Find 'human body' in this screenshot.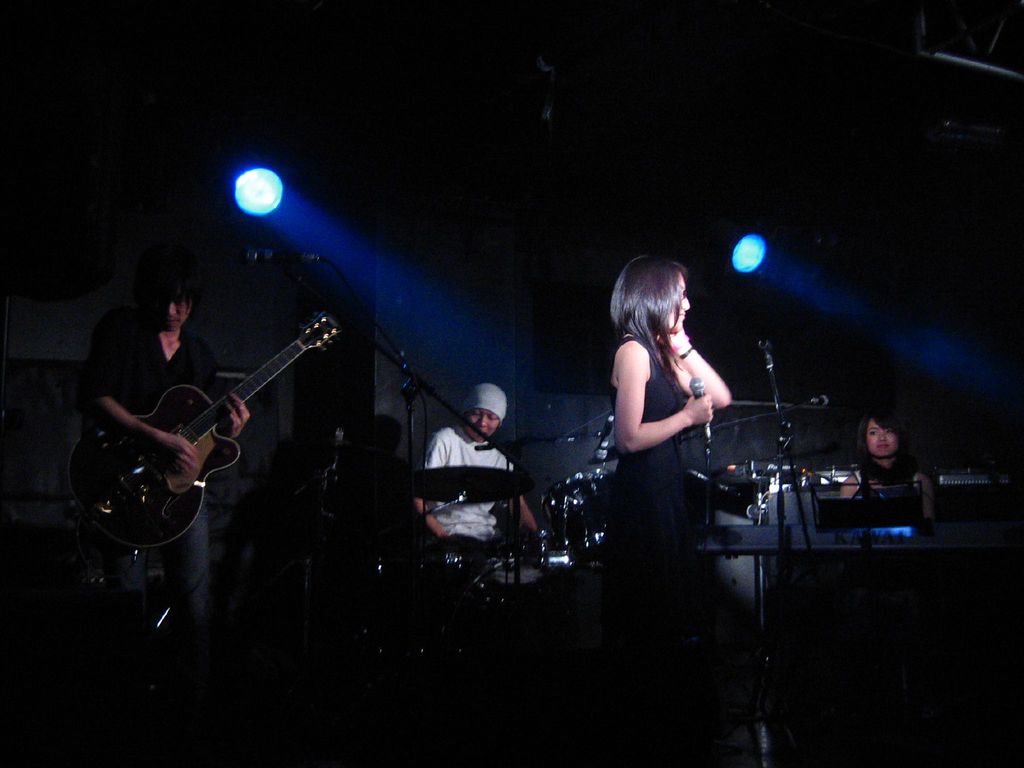
The bounding box for 'human body' is locate(417, 379, 535, 536).
